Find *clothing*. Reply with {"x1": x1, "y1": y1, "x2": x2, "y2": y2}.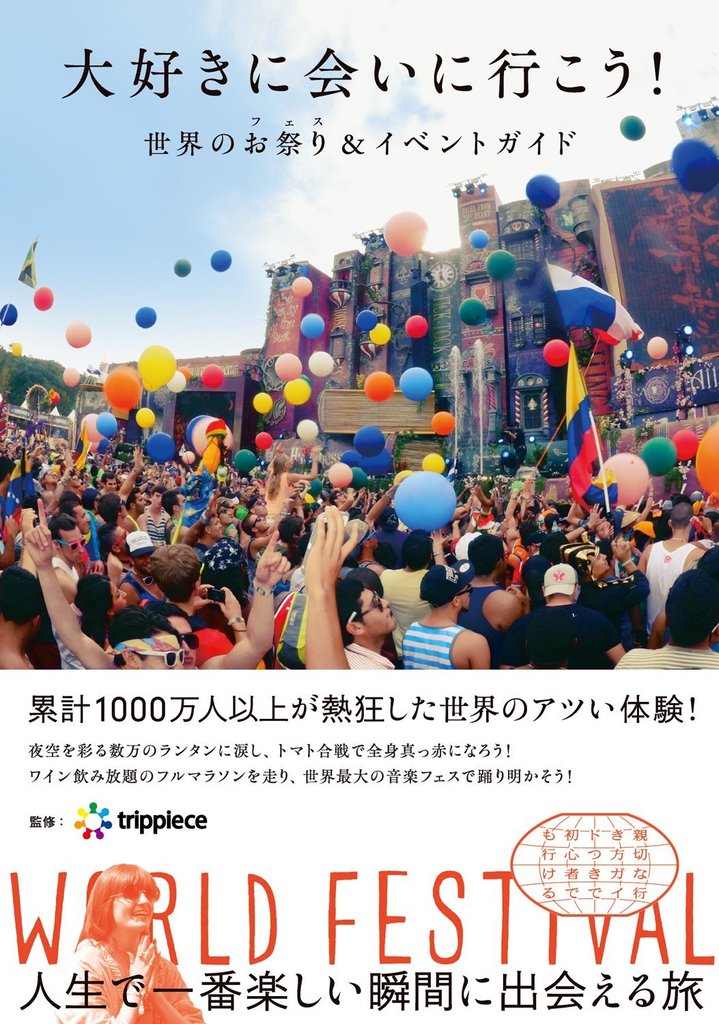
{"x1": 59, "y1": 937, "x2": 201, "y2": 1019}.
